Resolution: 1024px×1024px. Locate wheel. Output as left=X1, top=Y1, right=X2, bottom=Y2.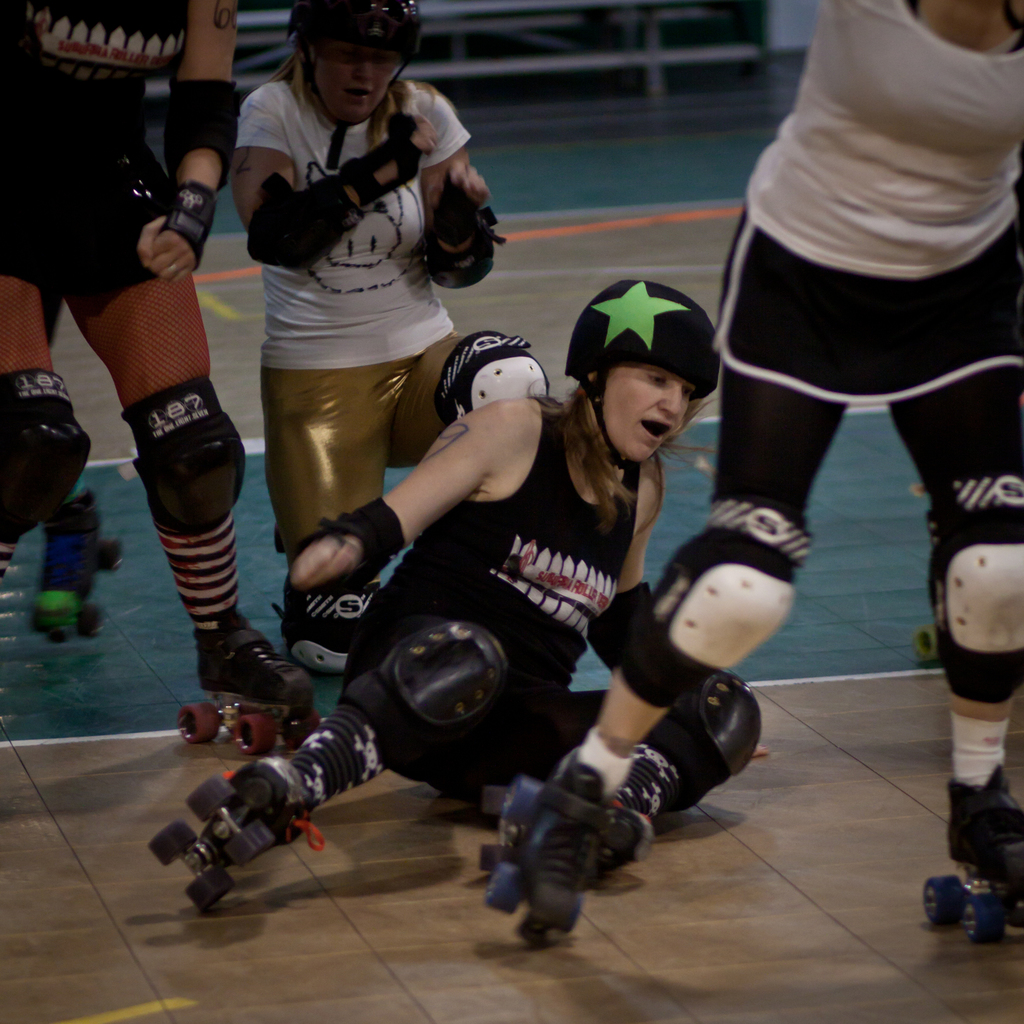
left=917, top=871, right=966, bottom=931.
